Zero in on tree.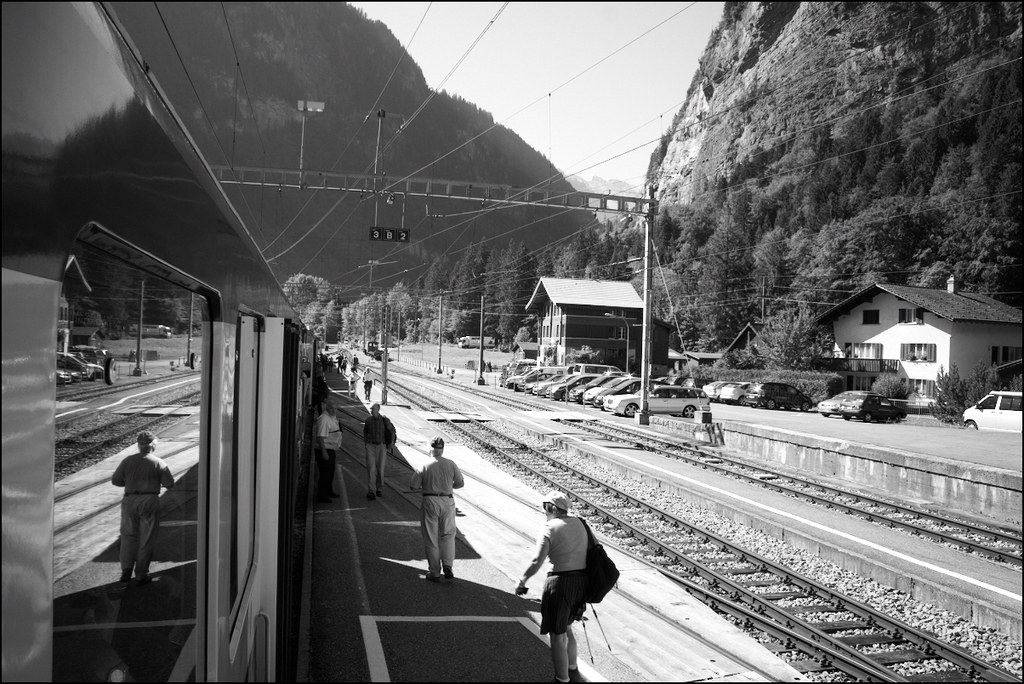
Zeroed in: rect(295, 265, 351, 349).
